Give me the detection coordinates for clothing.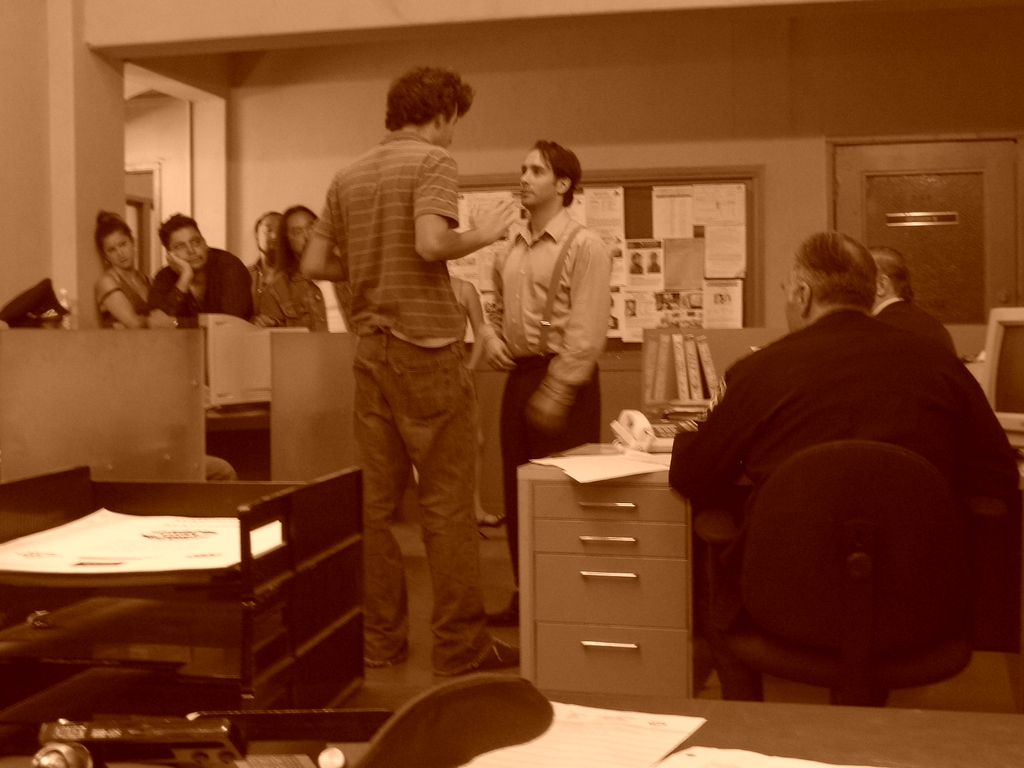
860 296 961 360.
